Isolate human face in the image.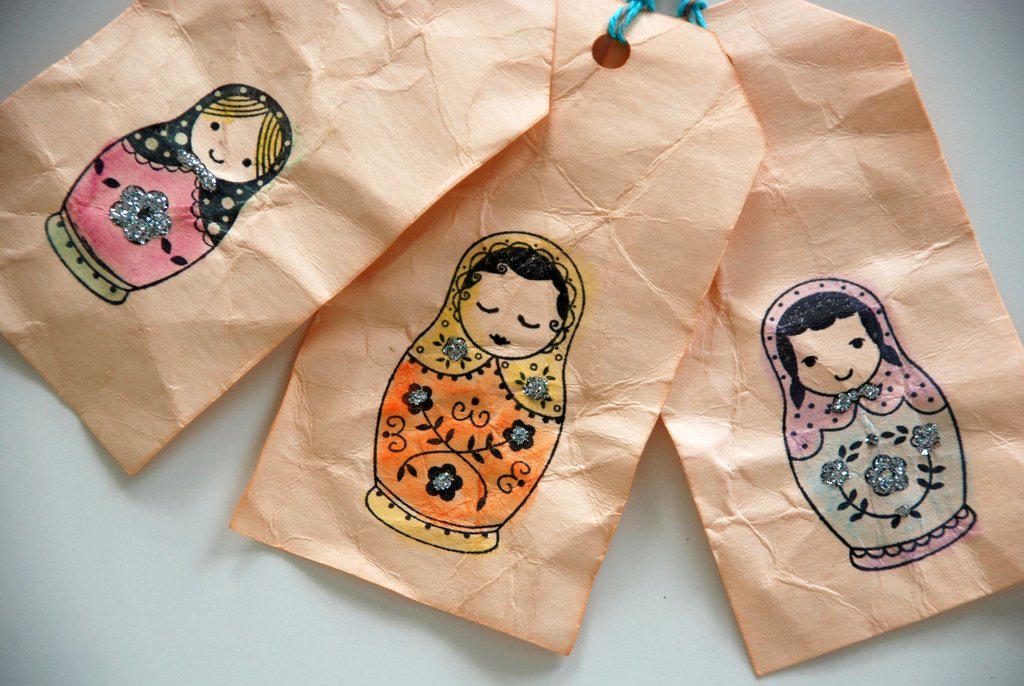
Isolated region: BBox(458, 263, 564, 365).
